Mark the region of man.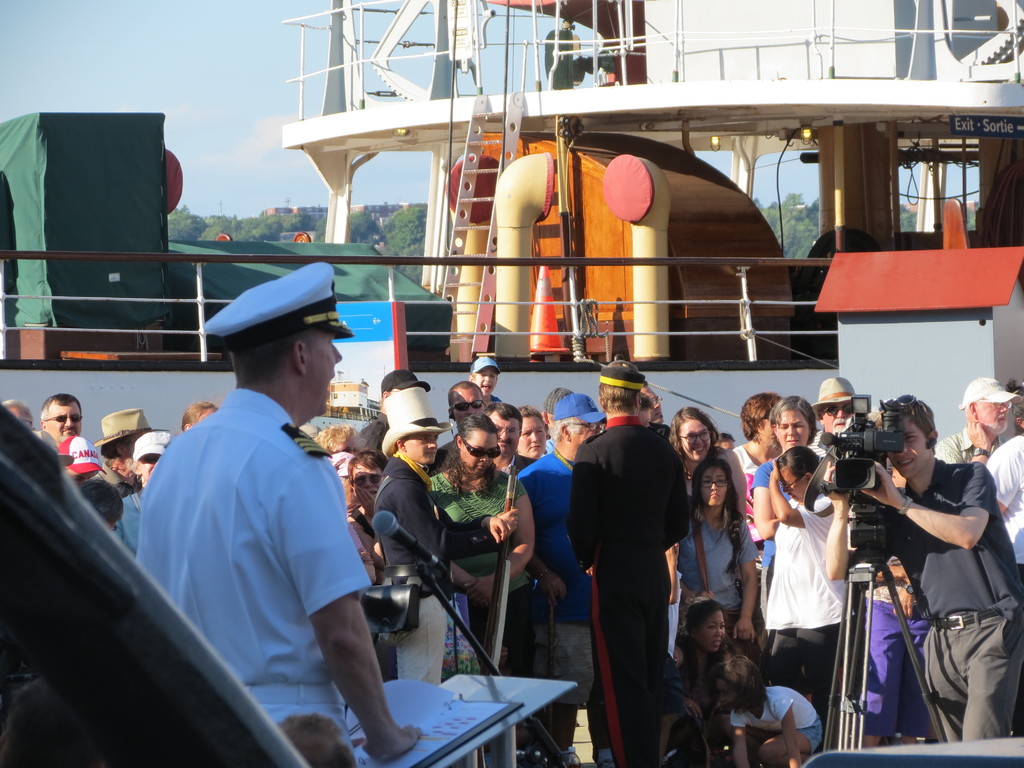
Region: l=367, t=384, r=515, b=688.
